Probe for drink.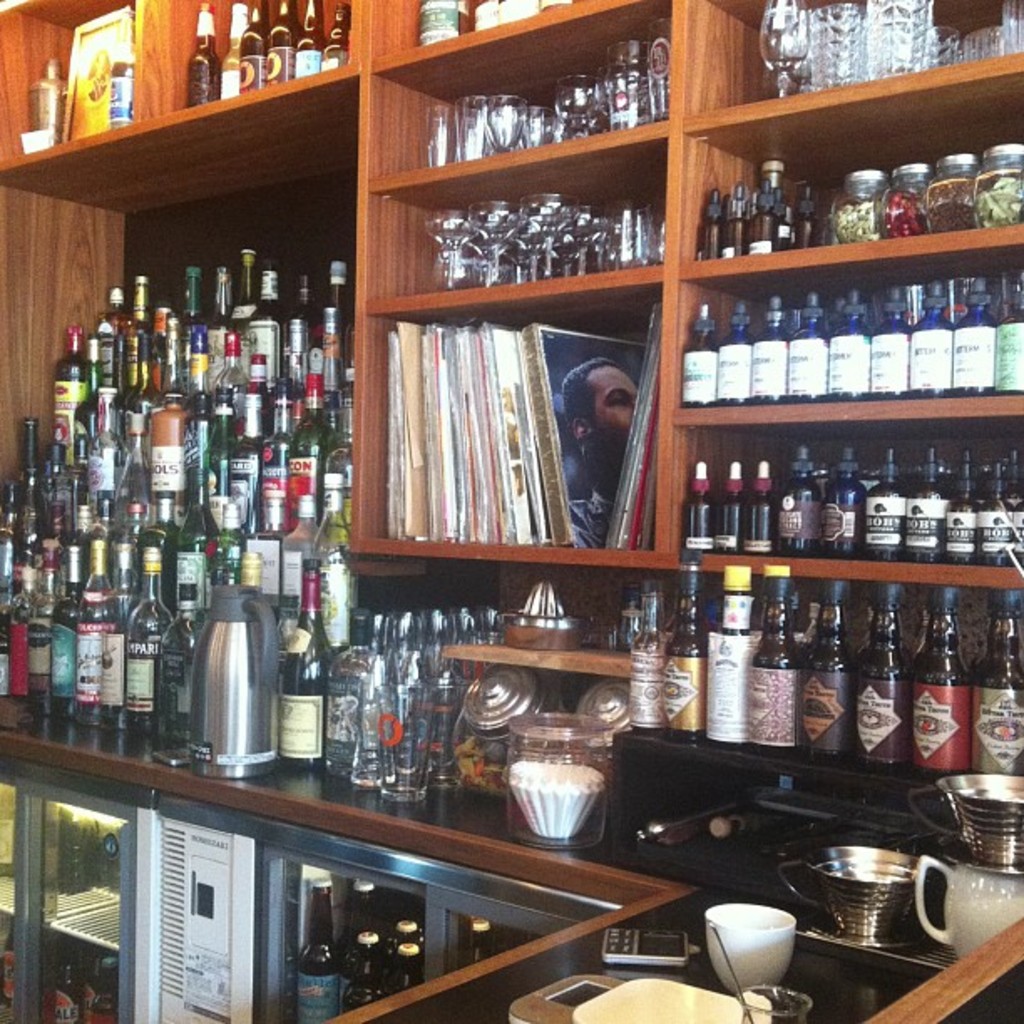
Probe result: 714, 457, 745, 557.
